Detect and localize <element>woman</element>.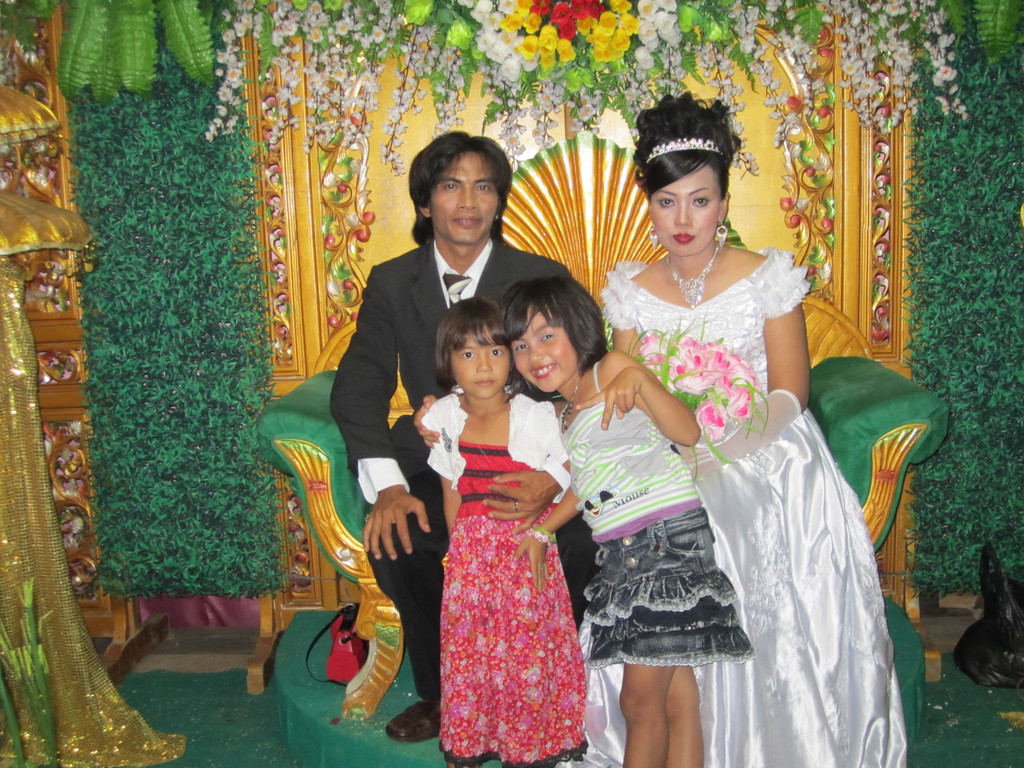
Localized at x1=560 y1=124 x2=893 y2=762.
